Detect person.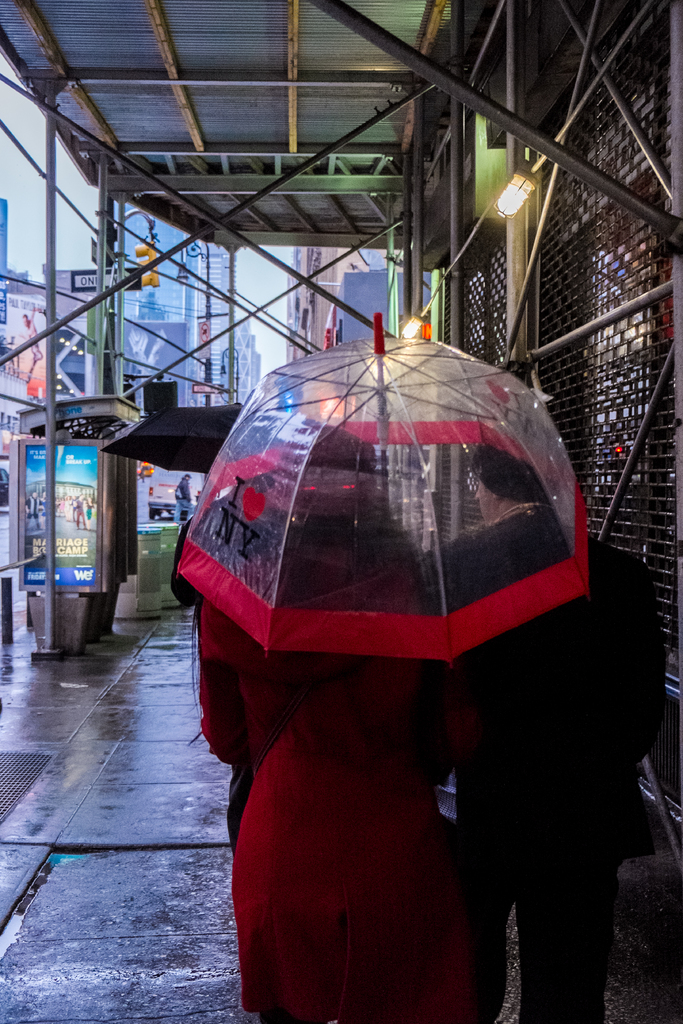
Detected at rect(37, 488, 46, 516).
